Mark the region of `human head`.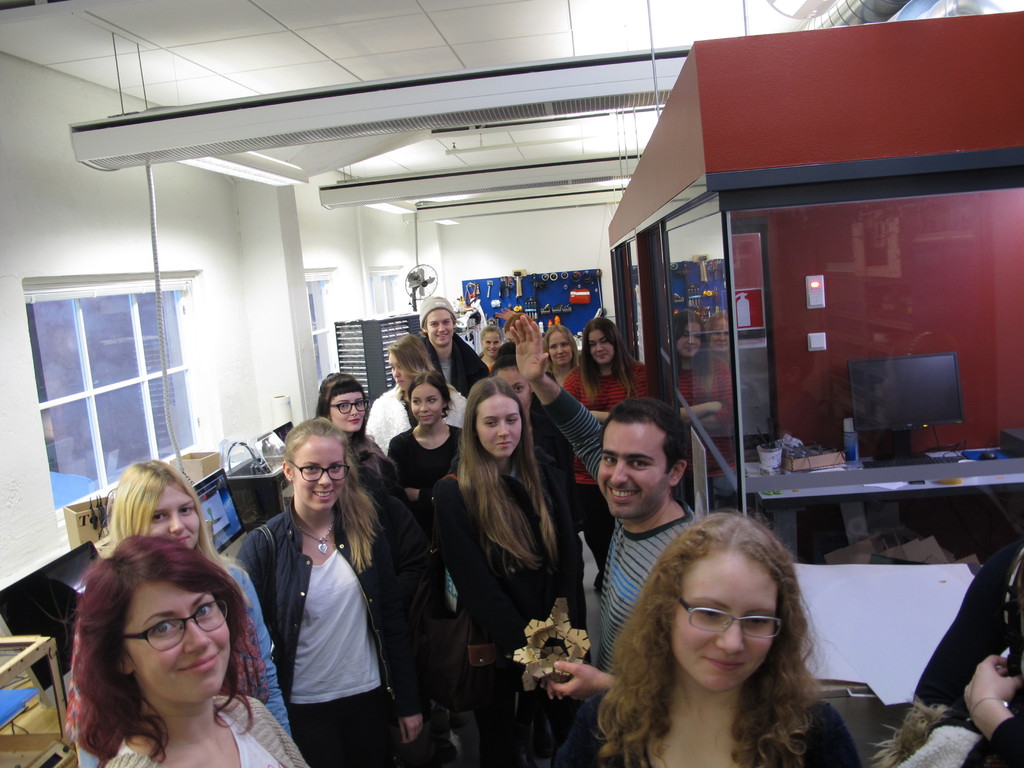
Region: 408:372:455:430.
